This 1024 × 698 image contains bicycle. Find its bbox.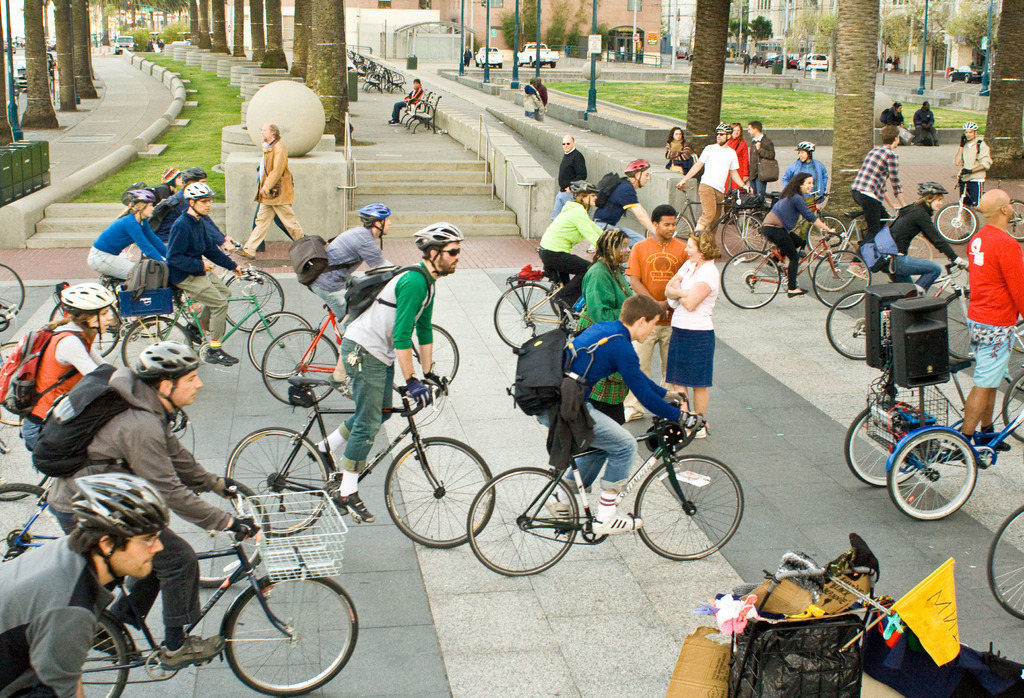
region(0, 261, 31, 332).
